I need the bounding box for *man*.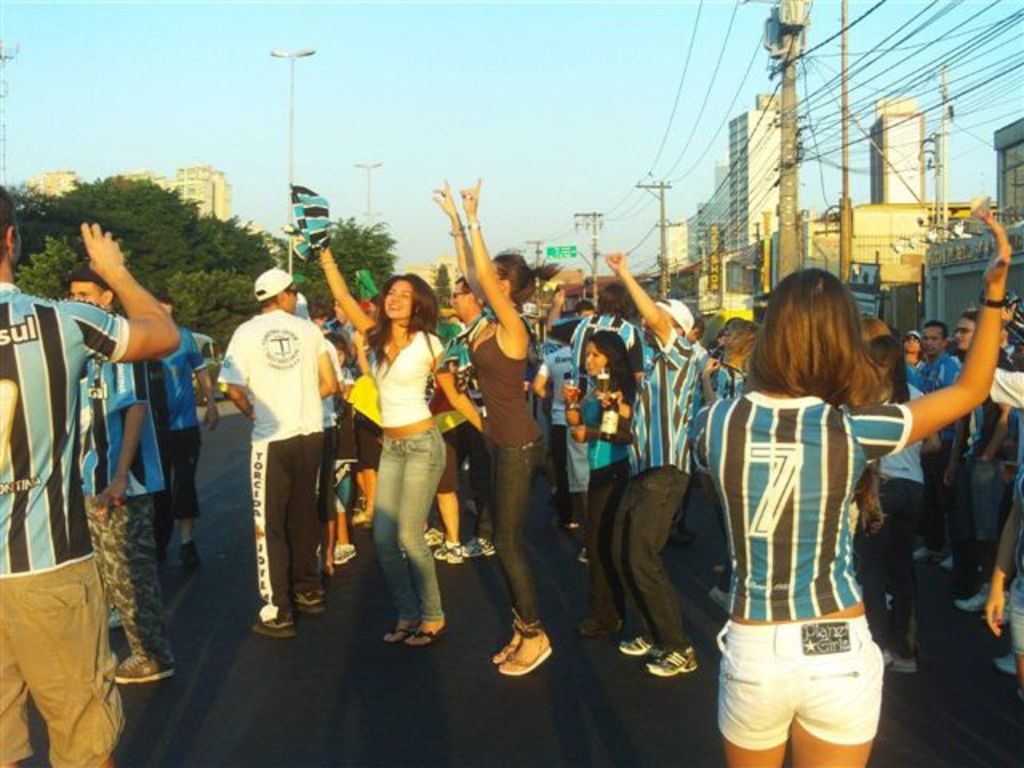
Here it is: 907, 325, 963, 390.
